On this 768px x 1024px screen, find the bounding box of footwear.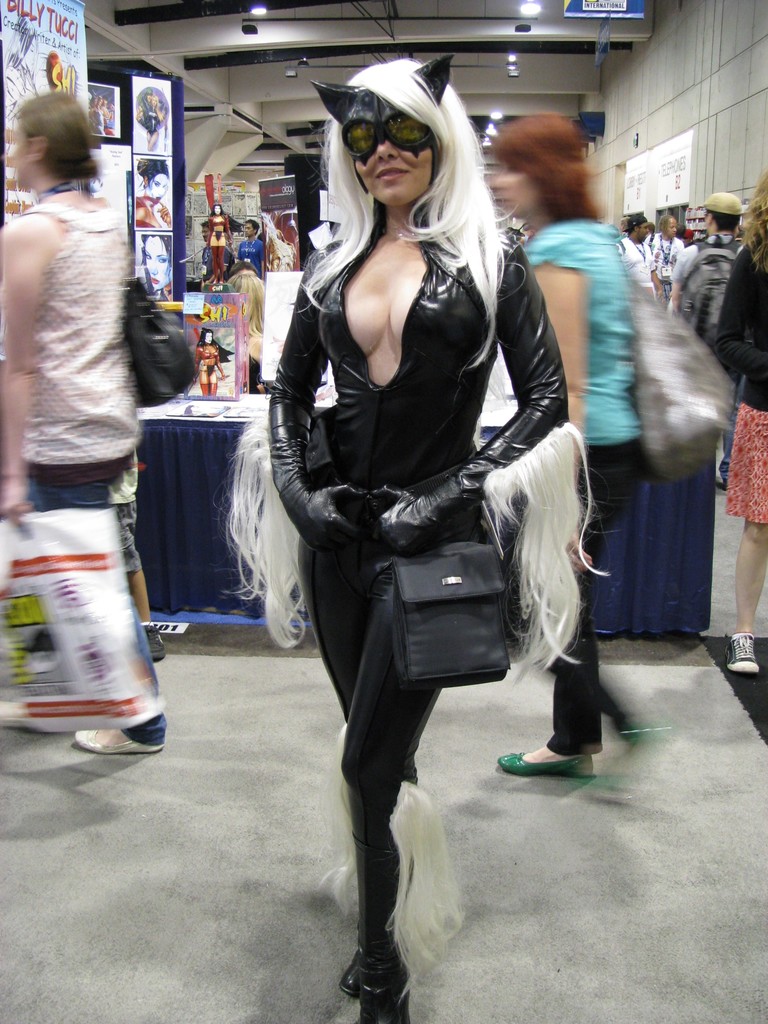
Bounding box: Rect(71, 728, 167, 756).
